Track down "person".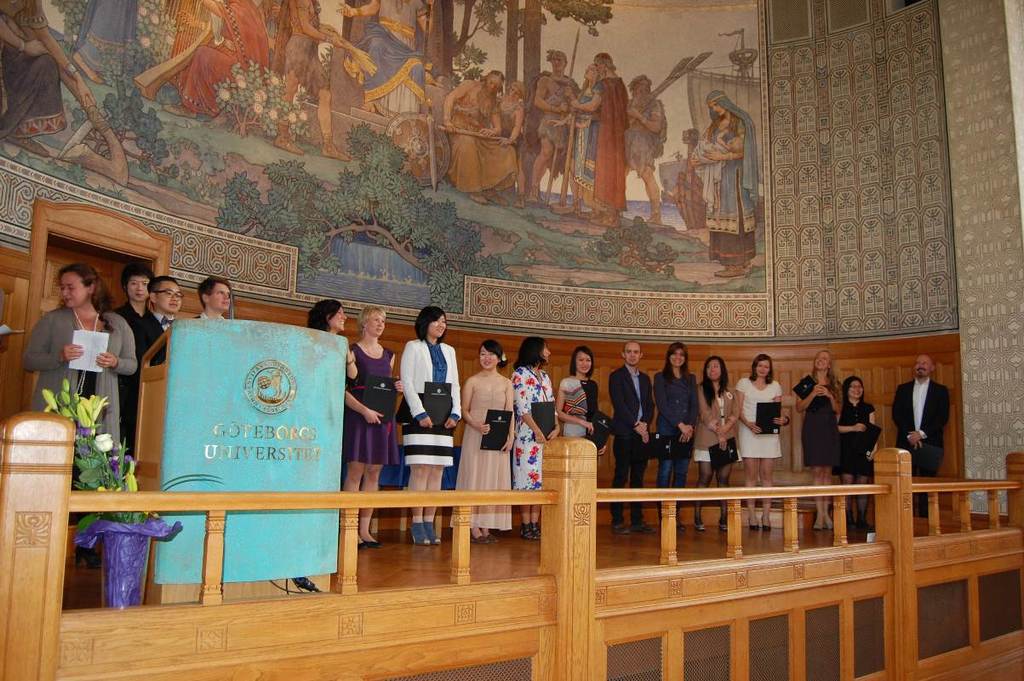
Tracked to <box>622,73,669,229</box>.
